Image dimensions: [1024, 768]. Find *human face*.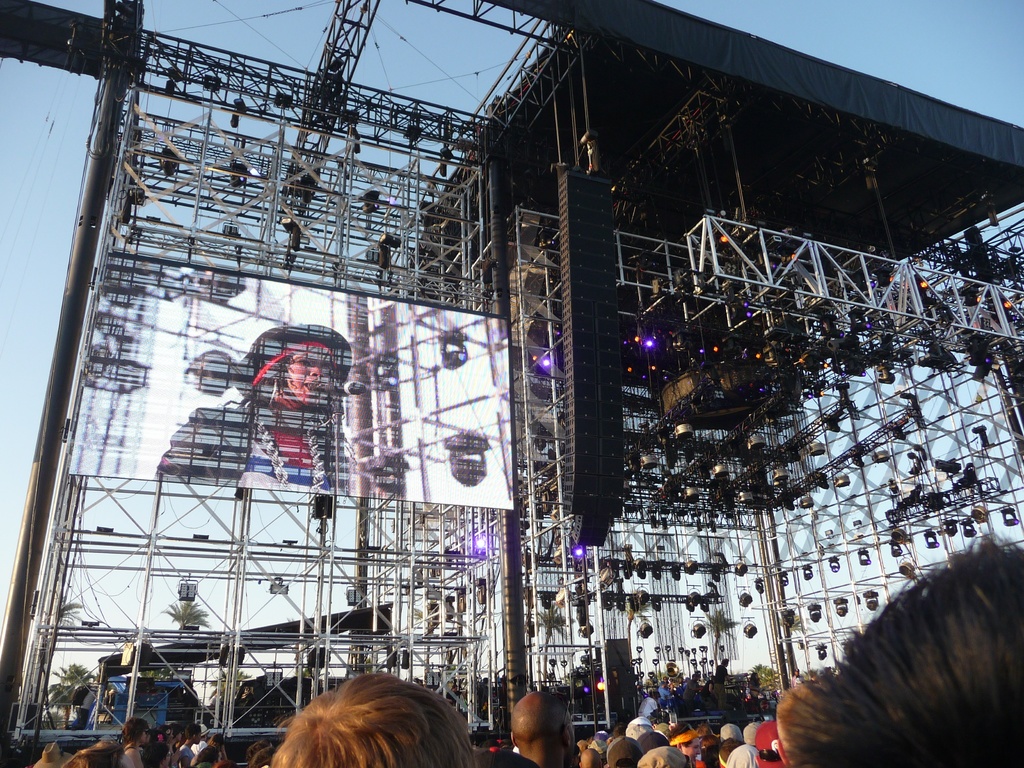
bbox=(197, 733, 202, 744).
